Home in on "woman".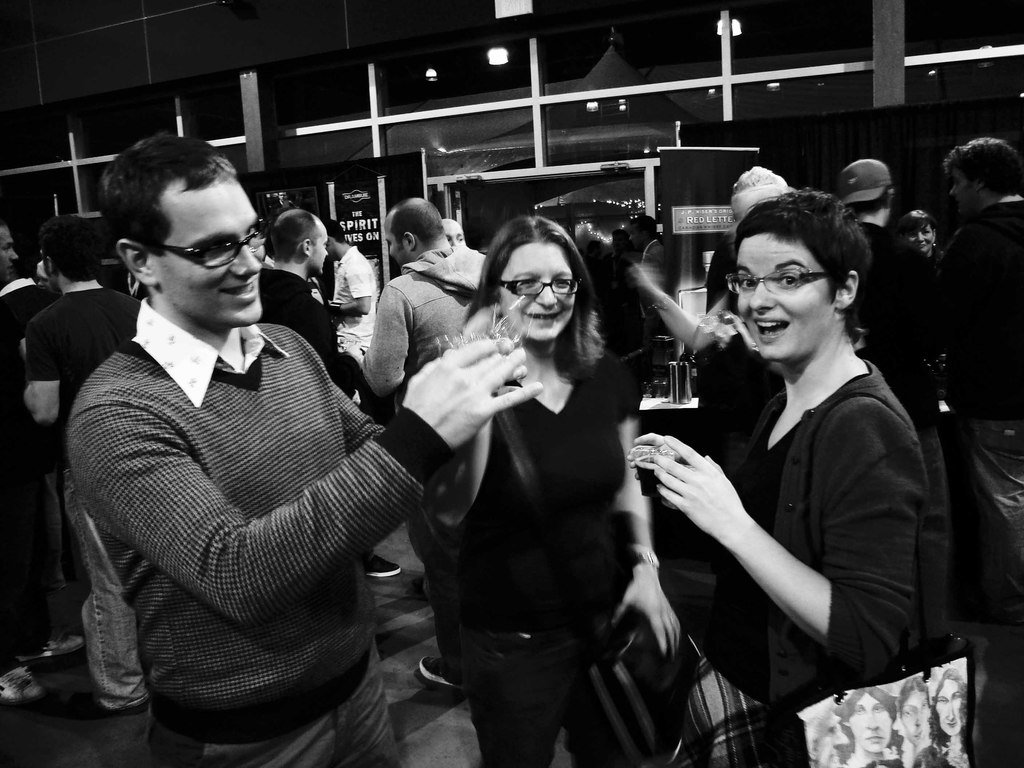
Homed in at 940/673/964/733.
